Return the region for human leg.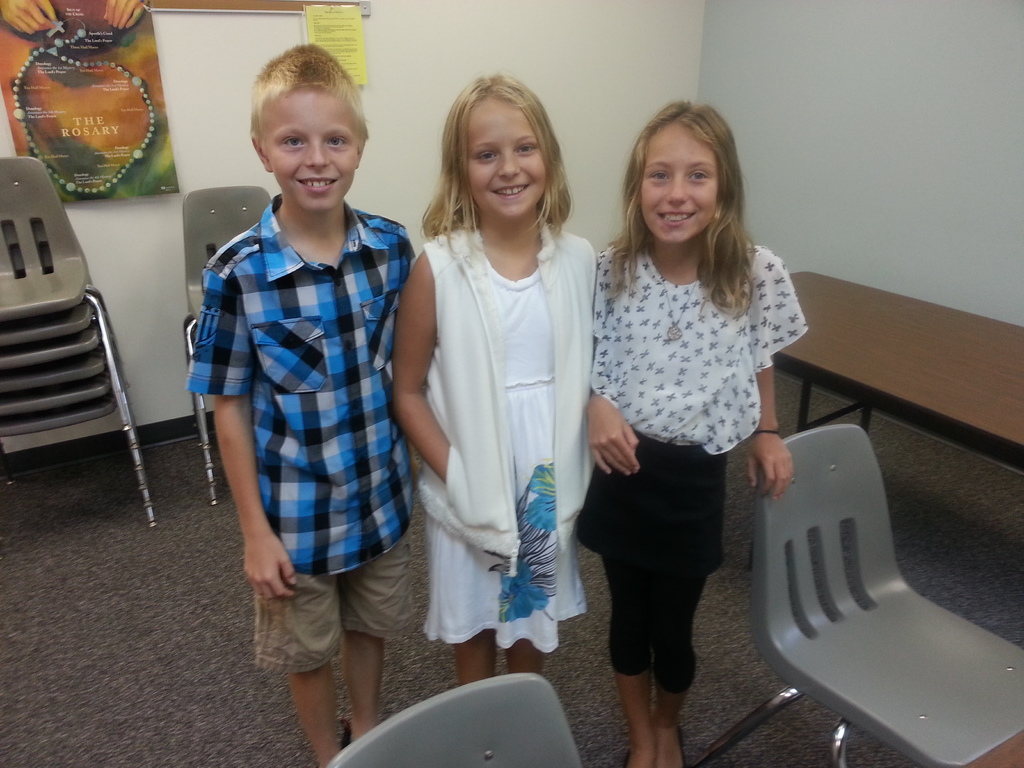
<region>657, 442, 703, 767</region>.
